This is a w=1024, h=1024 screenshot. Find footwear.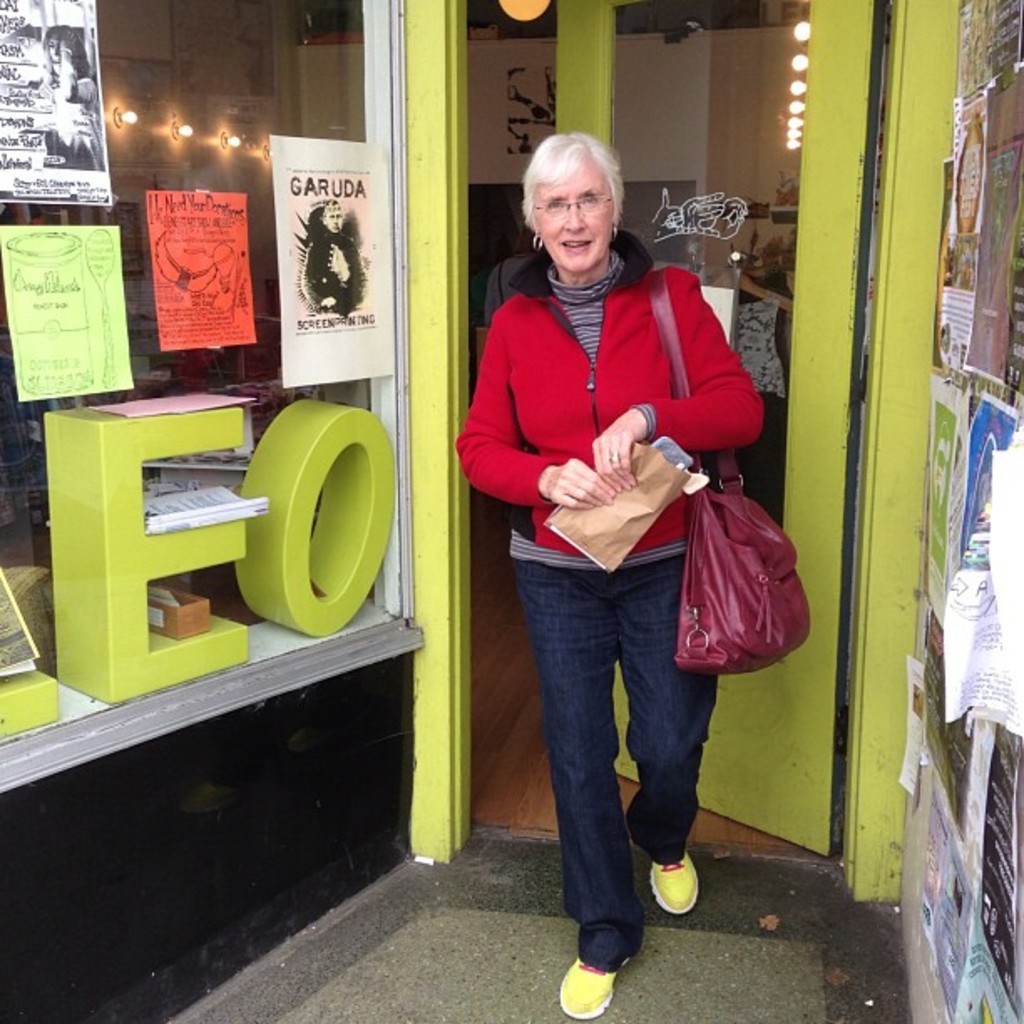
Bounding box: (646,852,699,915).
